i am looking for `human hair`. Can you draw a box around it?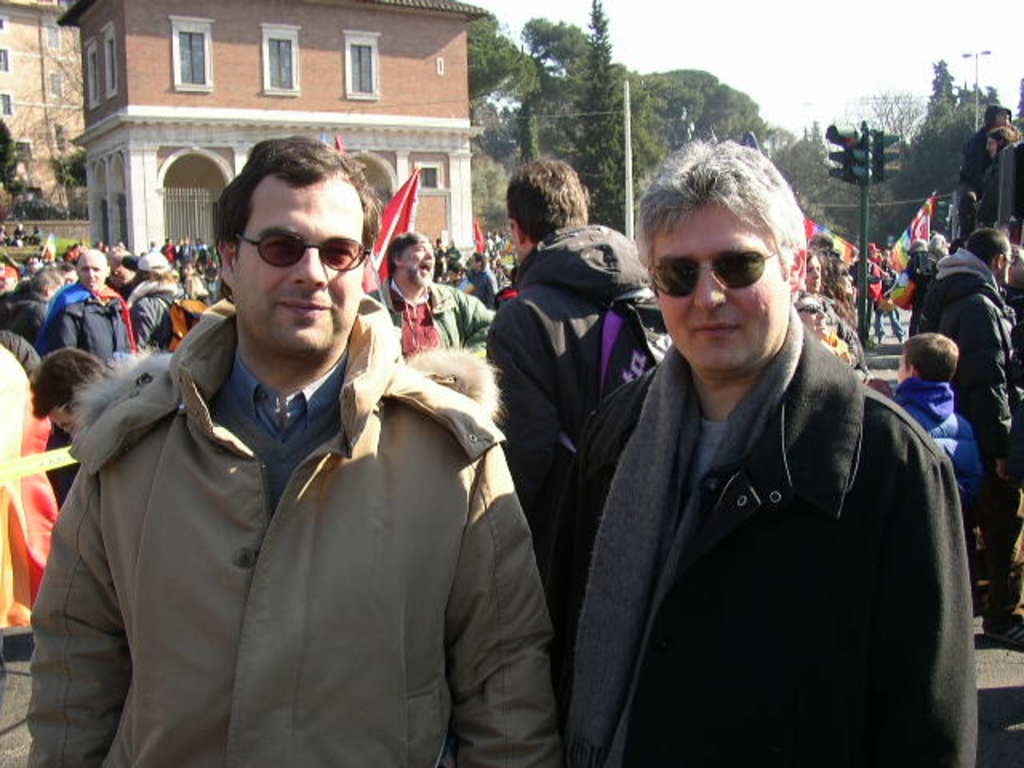
Sure, the bounding box is [990,125,1021,155].
